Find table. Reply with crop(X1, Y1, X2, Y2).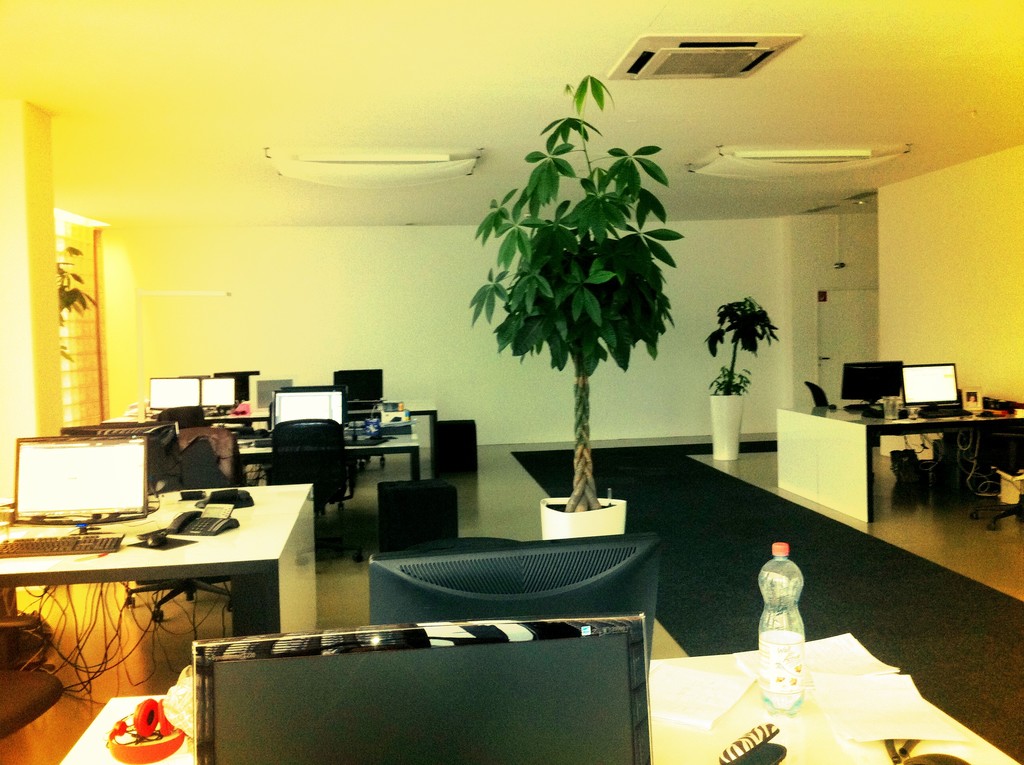
crop(778, 407, 1023, 526).
